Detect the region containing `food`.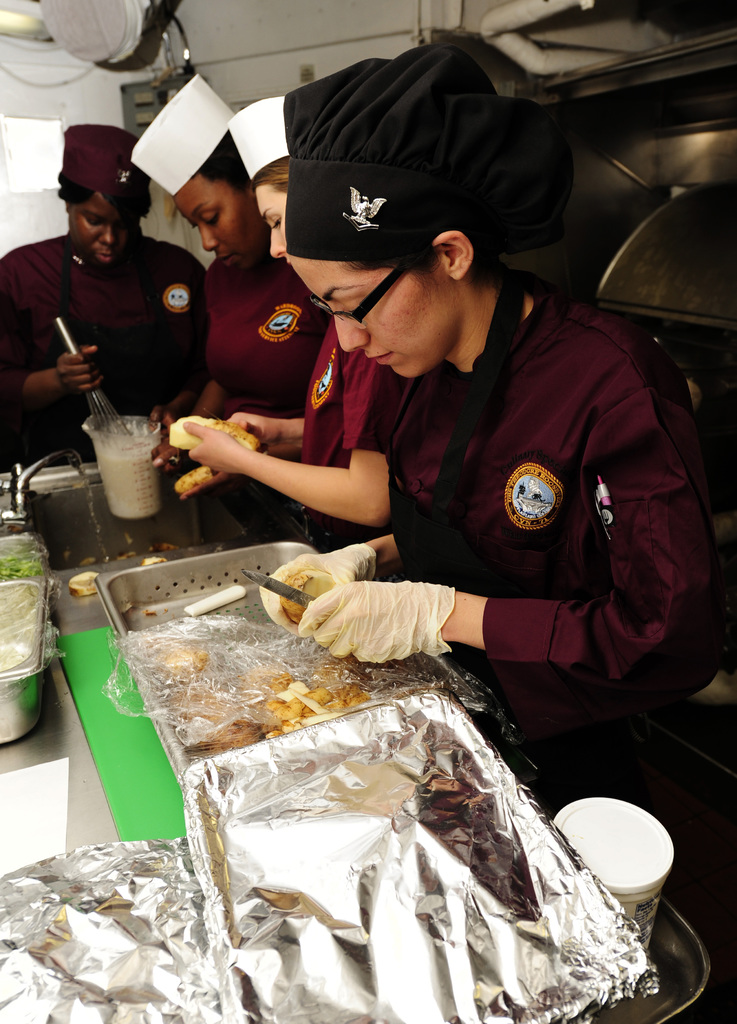
110,618,355,763.
